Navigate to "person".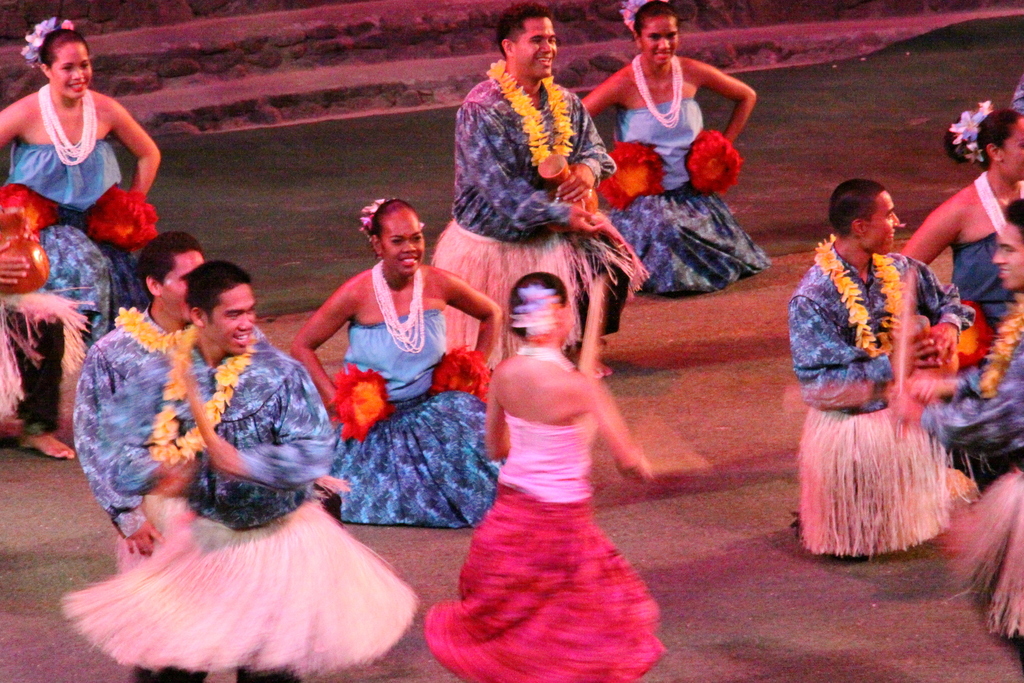
Navigation target: 424:268:668:682.
